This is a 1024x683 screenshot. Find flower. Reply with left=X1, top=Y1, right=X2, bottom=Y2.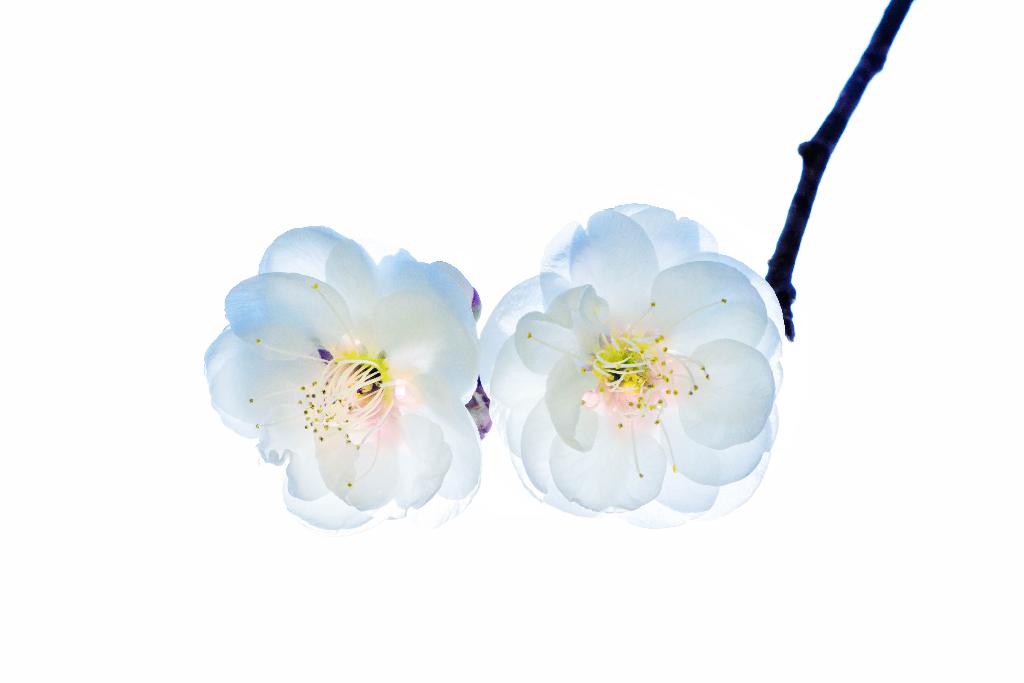
left=205, top=215, right=496, bottom=536.
